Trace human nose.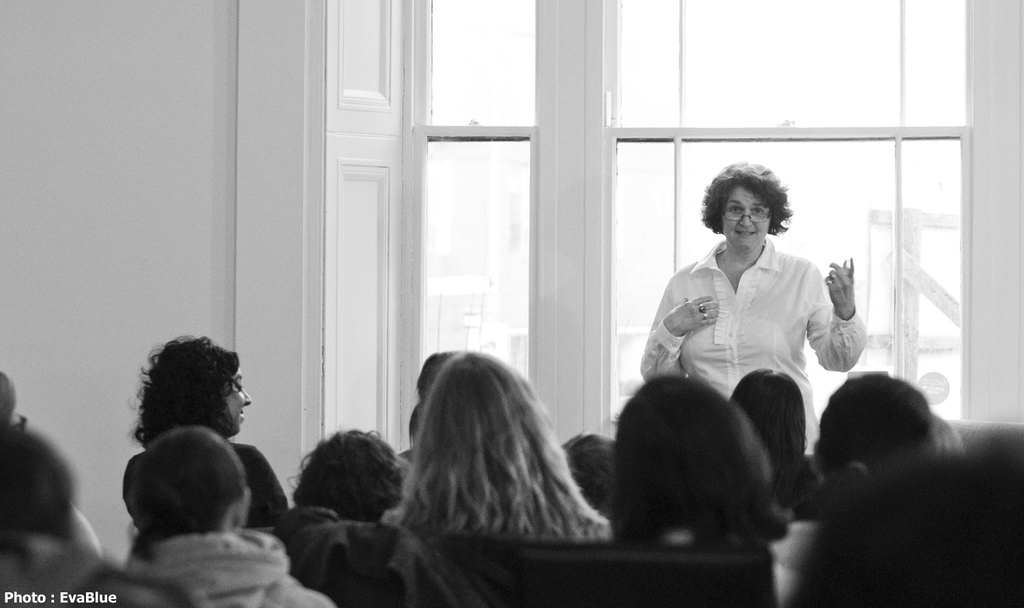
Traced to {"left": 739, "top": 209, "right": 753, "bottom": 230}.
